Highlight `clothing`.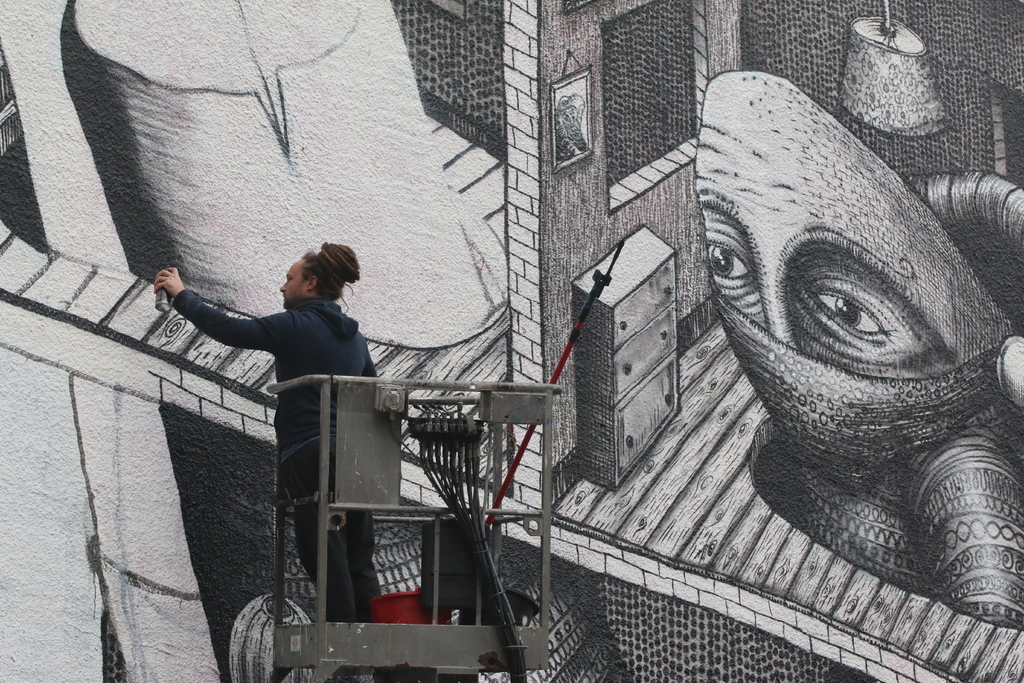
Highlighted region: 170, 242, 397, 575.
